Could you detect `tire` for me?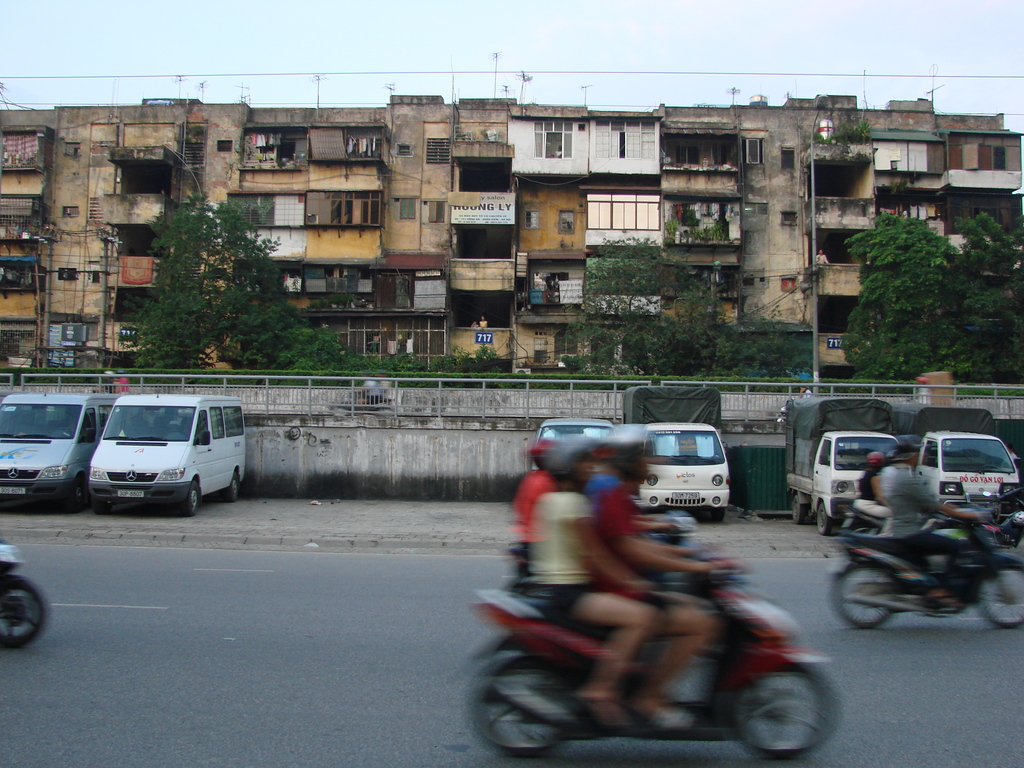
Detection result: [left=0, top=576, right=52, bottom=646].
